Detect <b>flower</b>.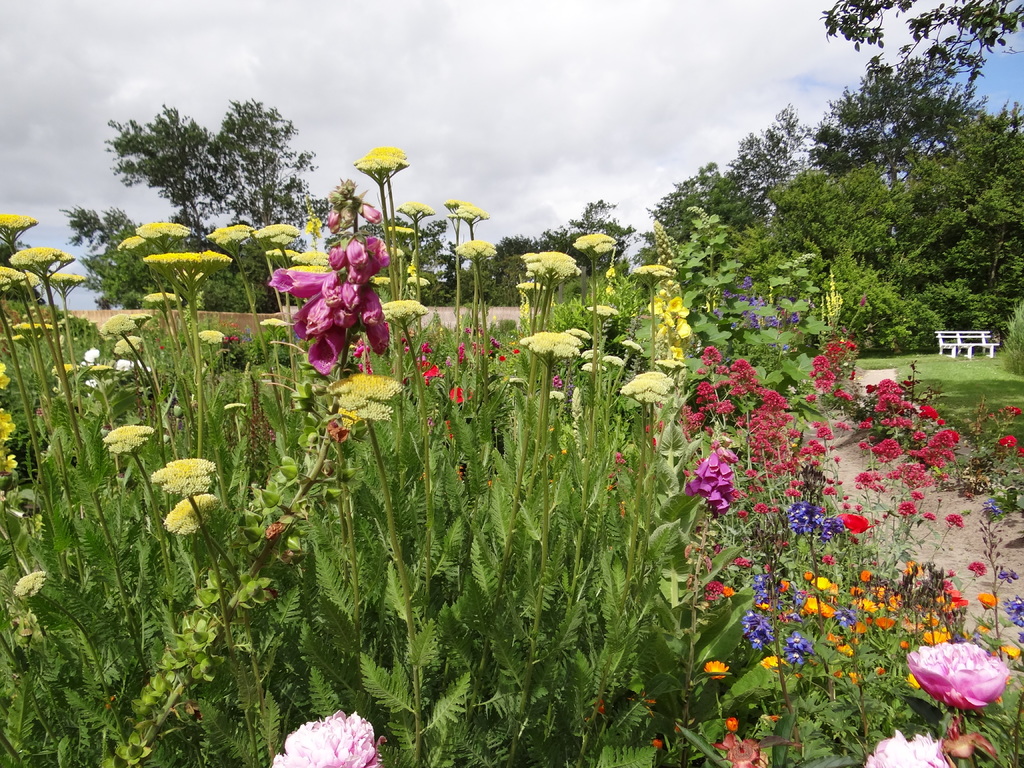
Detected at box(382, 298, 435, 328).
